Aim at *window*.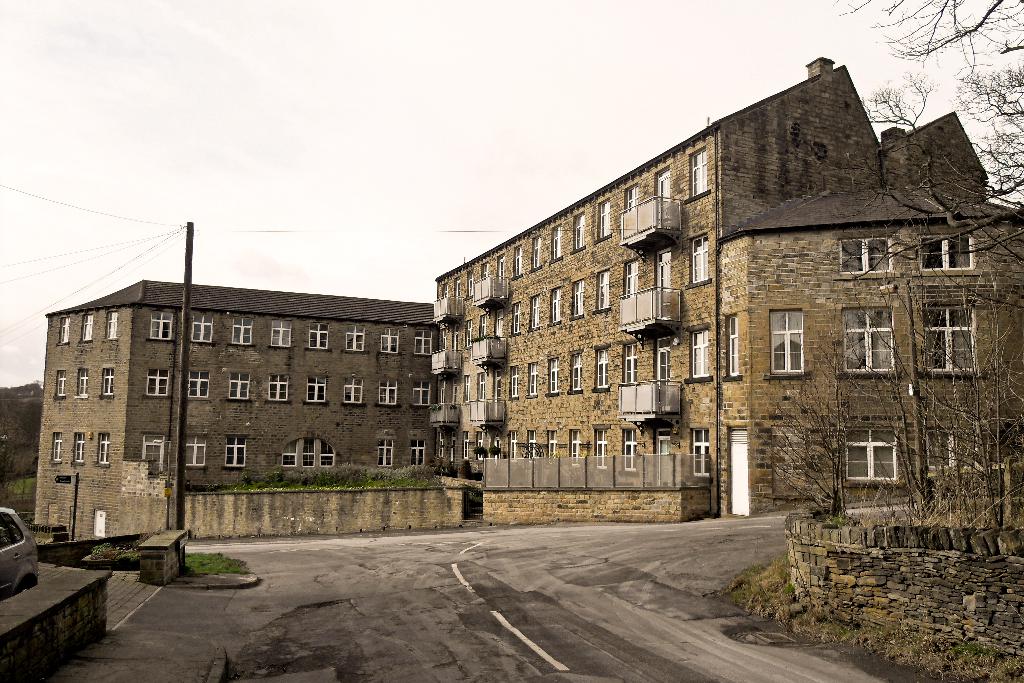
Aimed at left=594, top=427, right=607, bottom=470.
